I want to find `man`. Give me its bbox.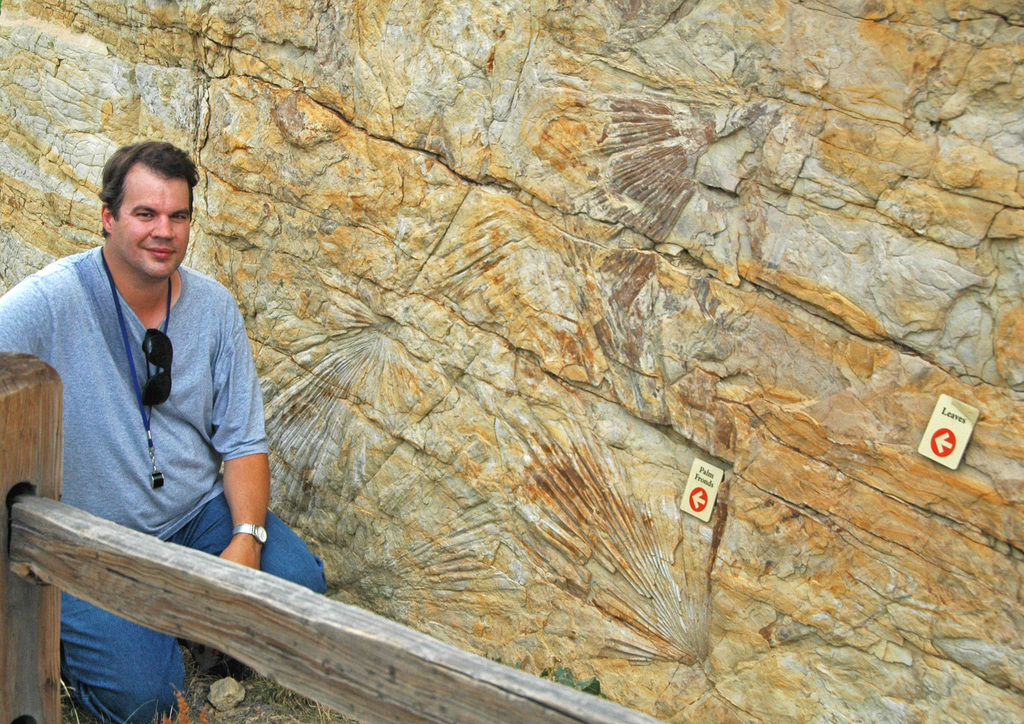
region(20, 136, 296, 666).
